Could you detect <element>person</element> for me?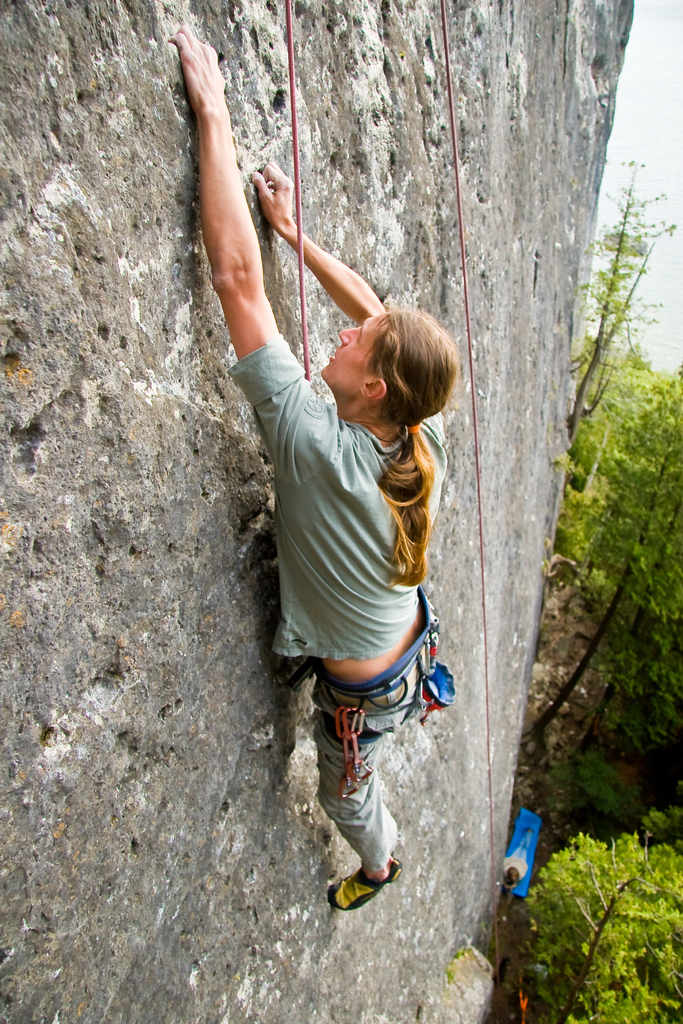
Detection result: <box>167,20,457,911</box>.
